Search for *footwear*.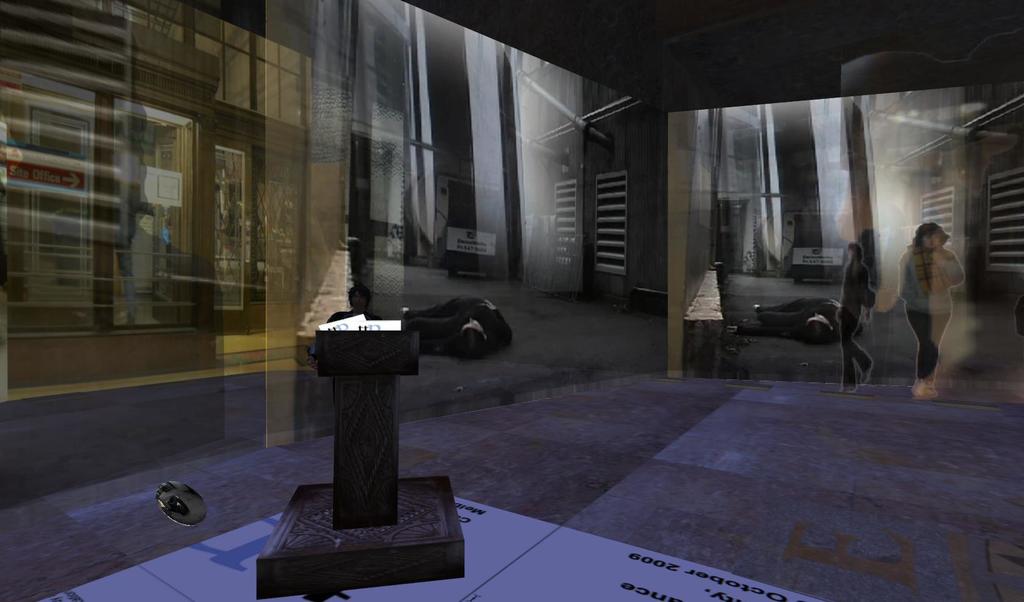
Found at 920,379,941,400.
